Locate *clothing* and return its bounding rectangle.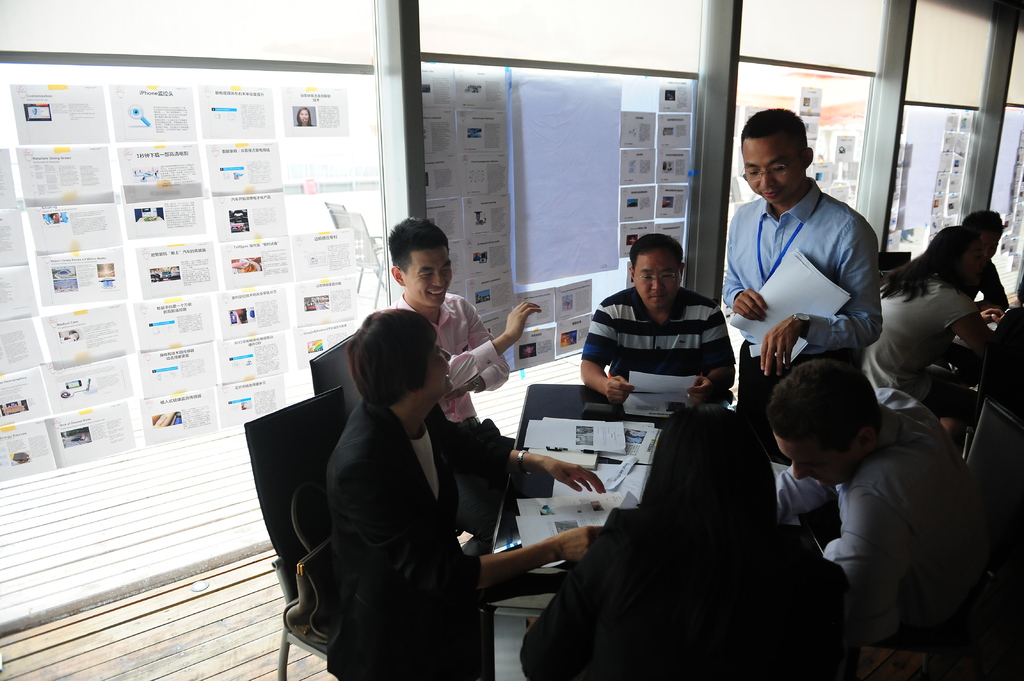
726 177 884 366.
